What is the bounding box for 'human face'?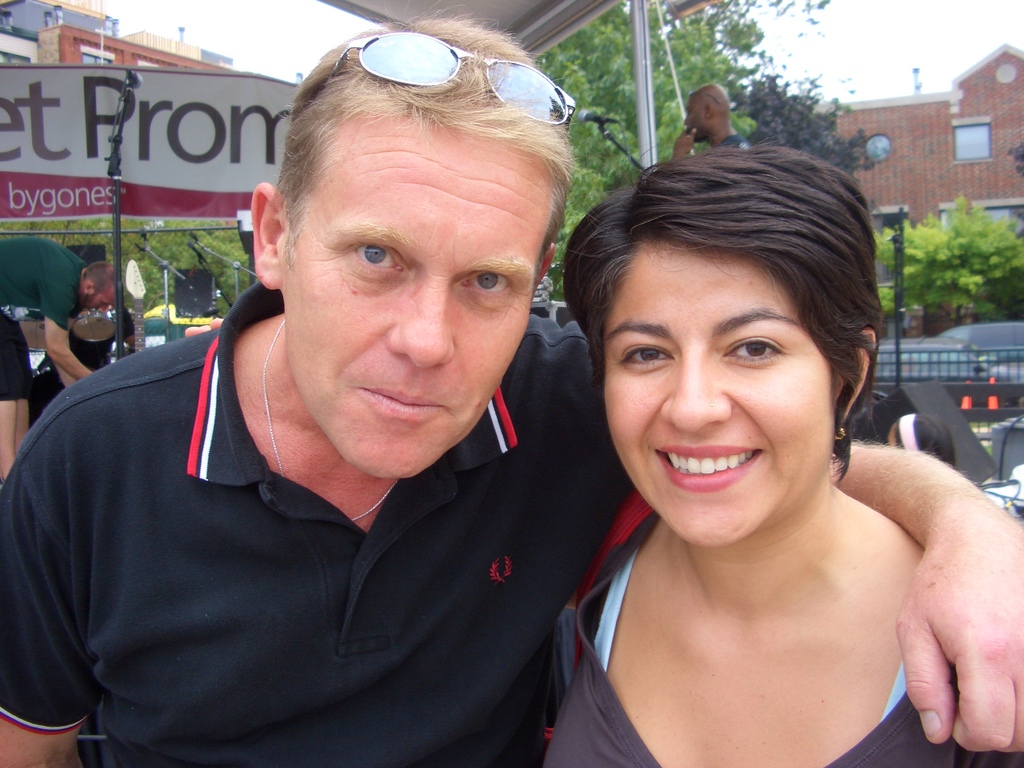
bbox=(279, 109, 554, 477).
